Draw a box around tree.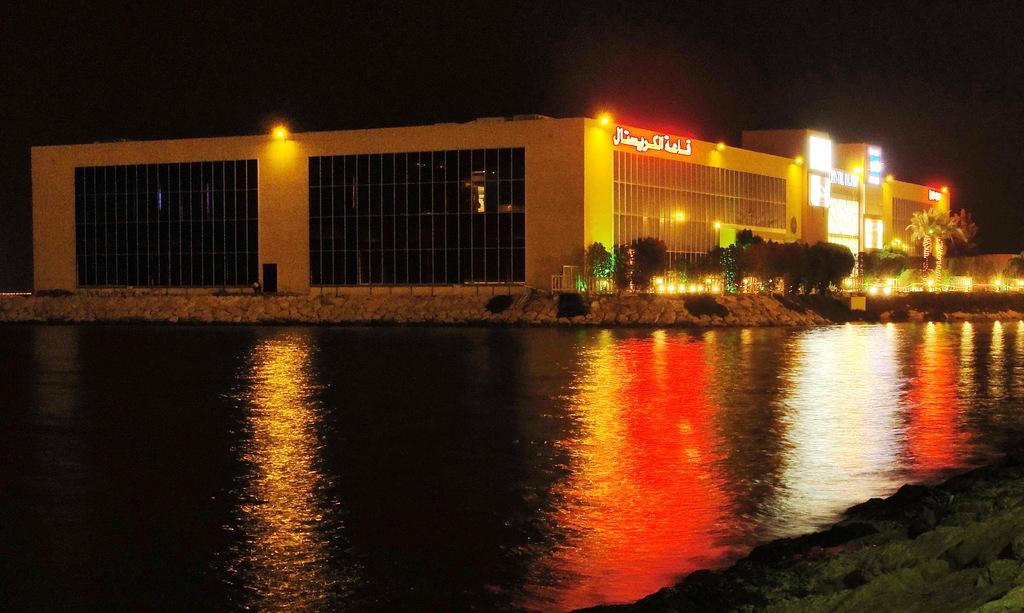
618:234:660:292.
